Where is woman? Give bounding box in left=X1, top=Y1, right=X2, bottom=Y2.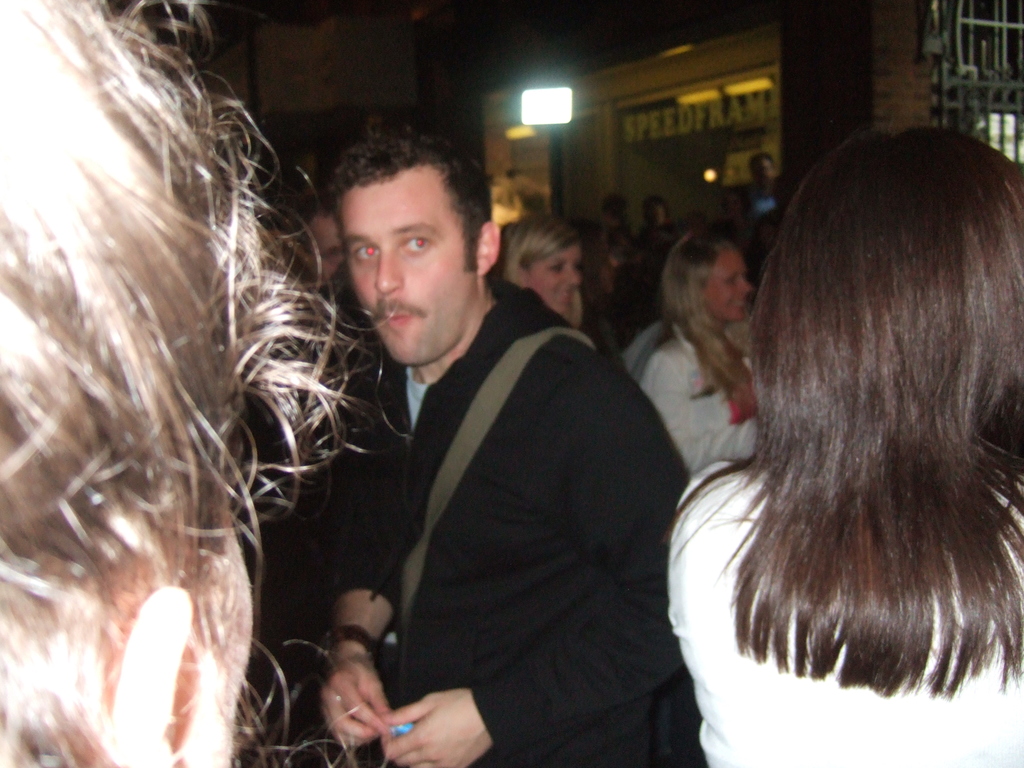
left=493, top=213, right=614, bottom=357.
